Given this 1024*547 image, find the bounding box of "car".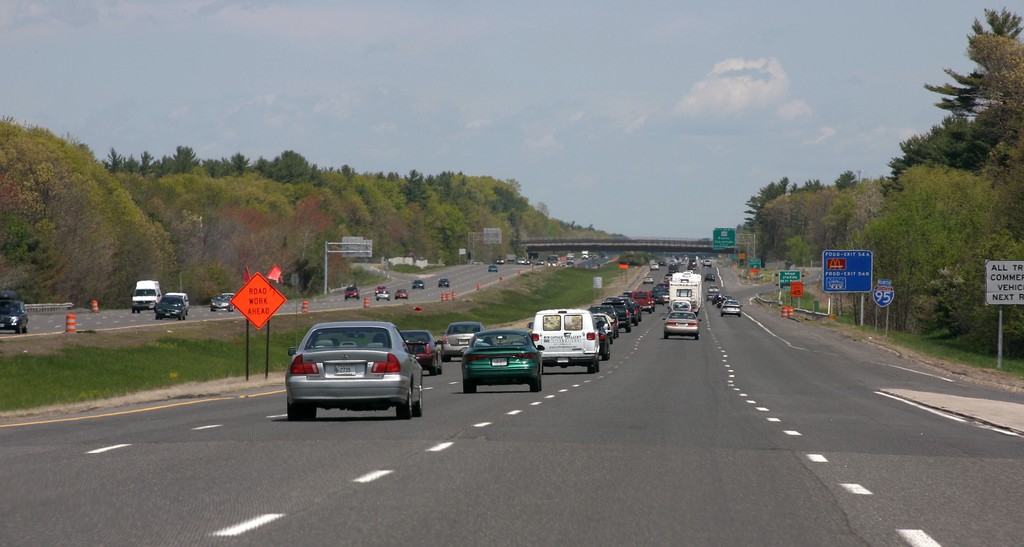
[x1=536, y1=260, x2=543, y2=264].
